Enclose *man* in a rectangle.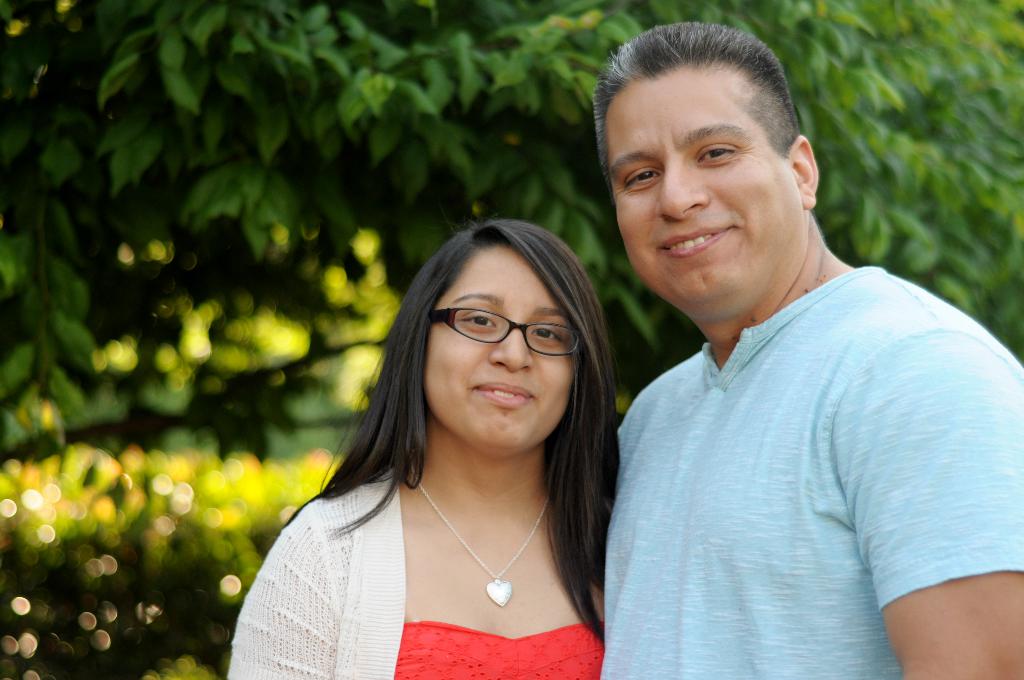
region(601, 18, 1021, 679).
